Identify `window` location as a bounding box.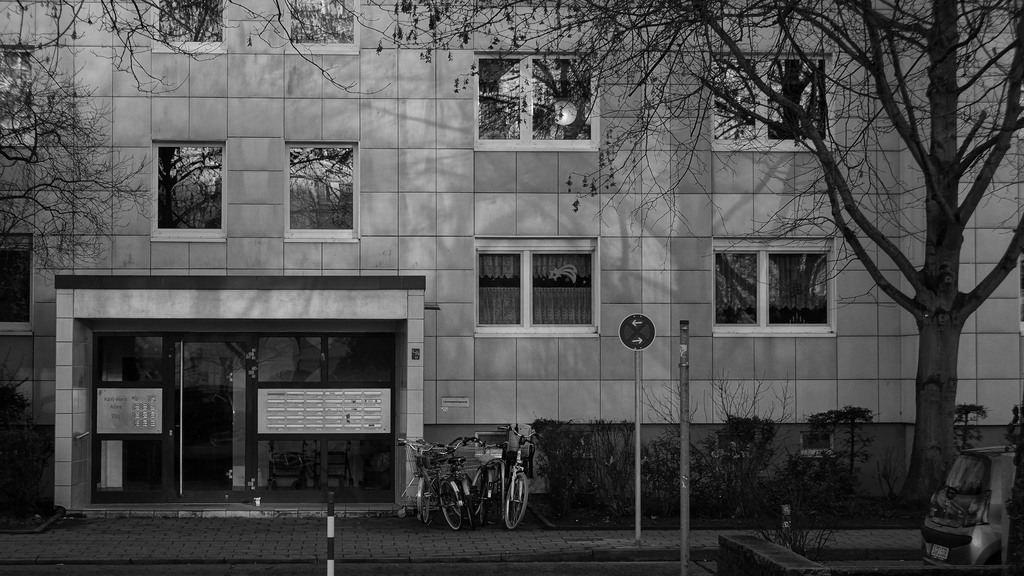
Rect(0, 233, 35, 329).
